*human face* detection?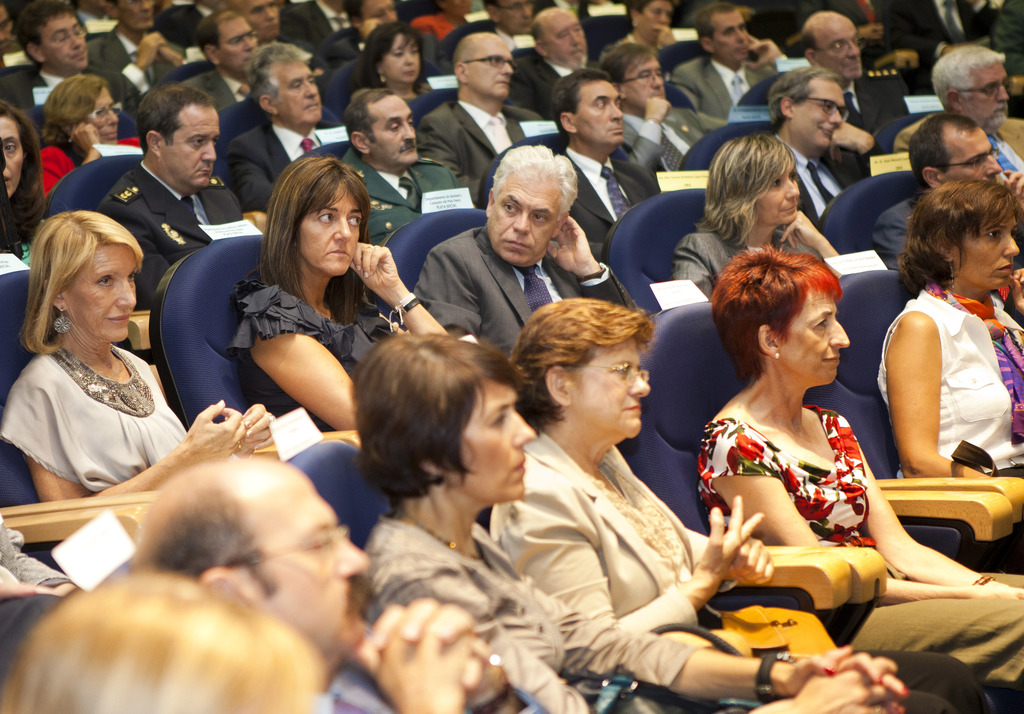
(958, 212, 1021, 292)
